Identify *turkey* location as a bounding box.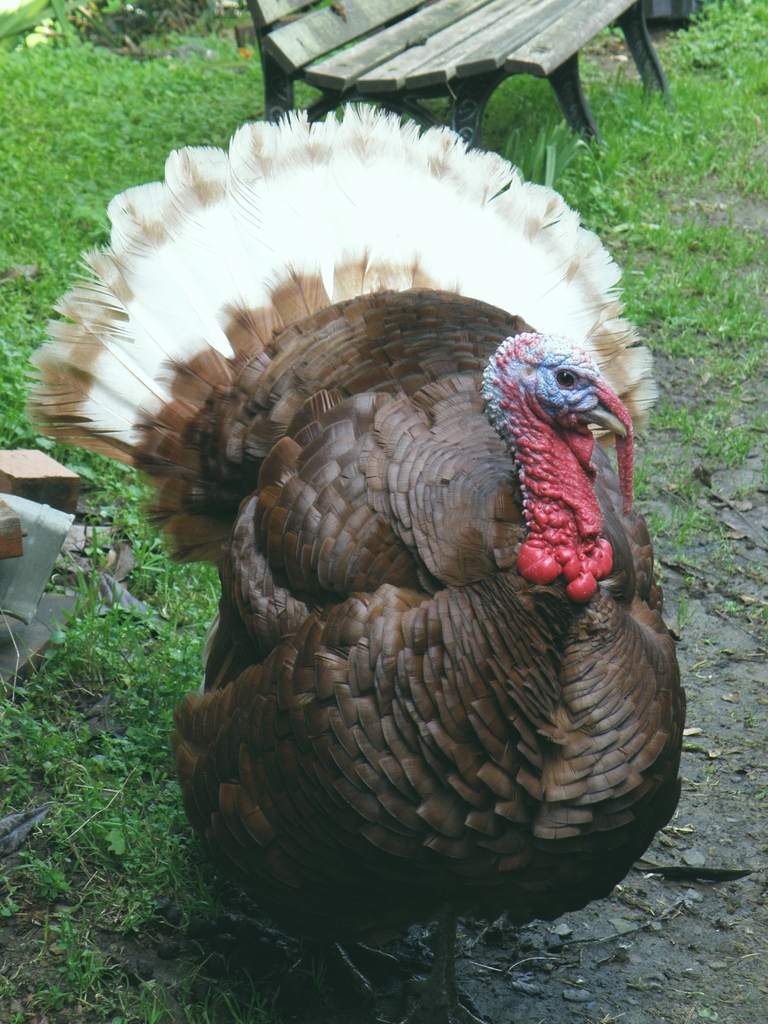
<bbox>19, 102, 675, 1023</bbox>.
